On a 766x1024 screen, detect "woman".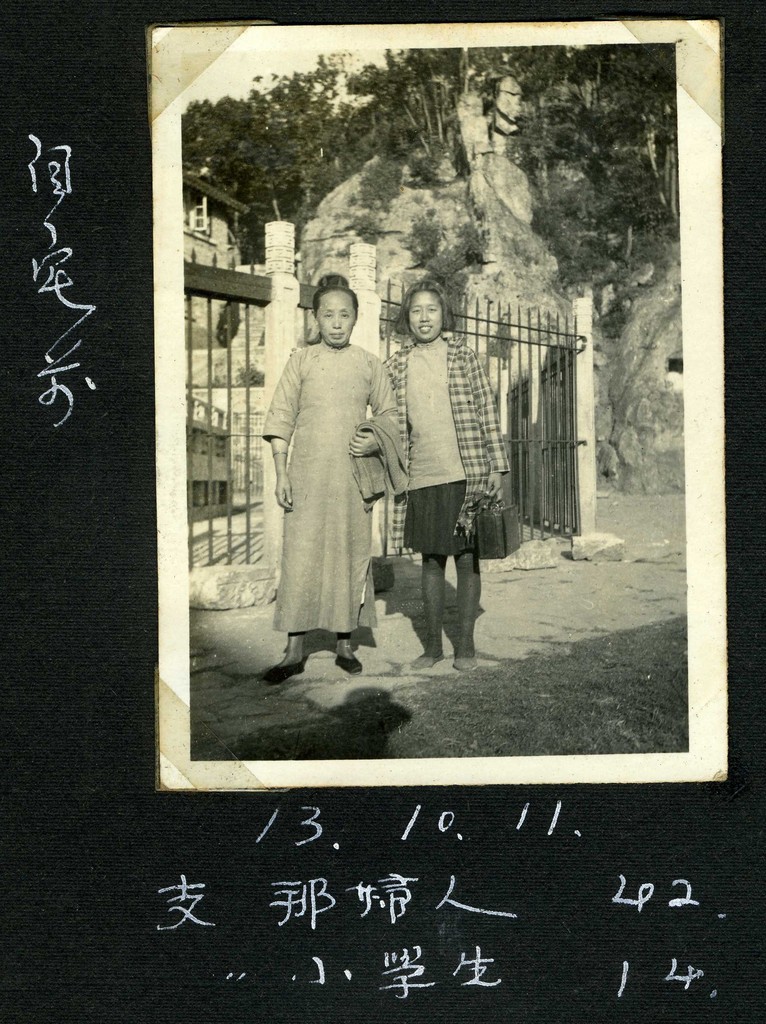
BBox(381, 280, 505, 674).
